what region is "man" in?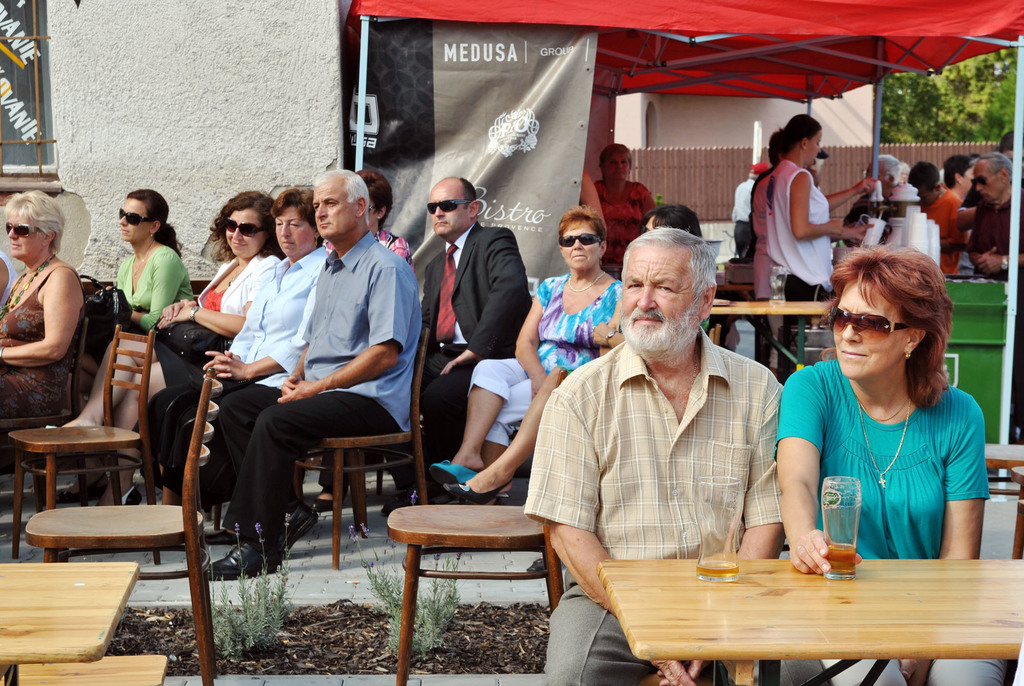
bbox=(910, 160, 945, 208).
